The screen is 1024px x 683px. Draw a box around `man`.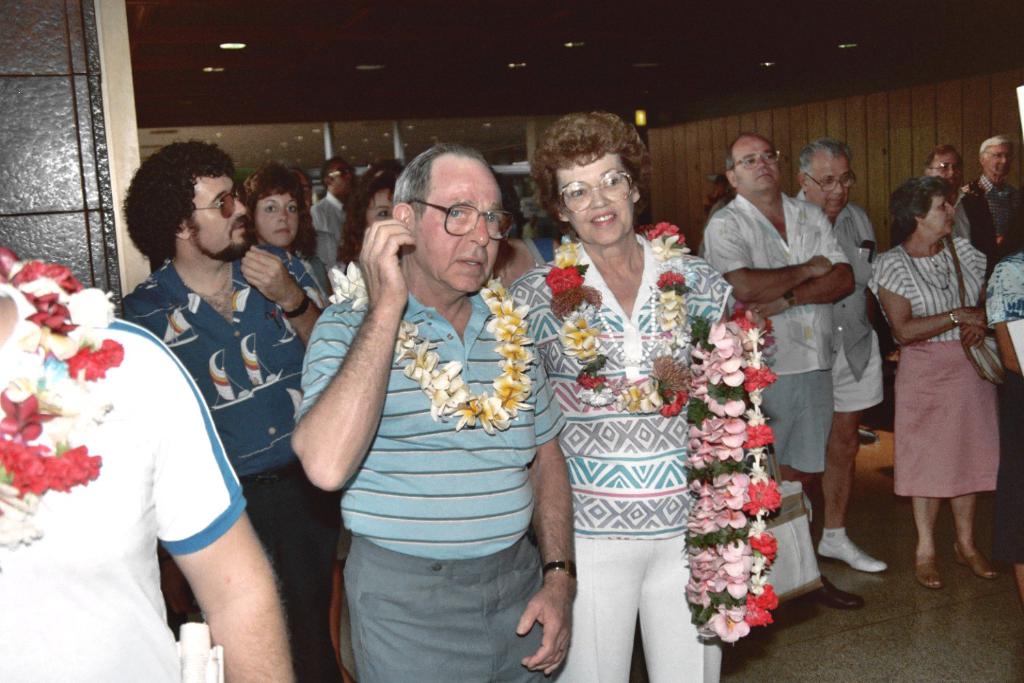
BBox(309, 153, 358, 266).
